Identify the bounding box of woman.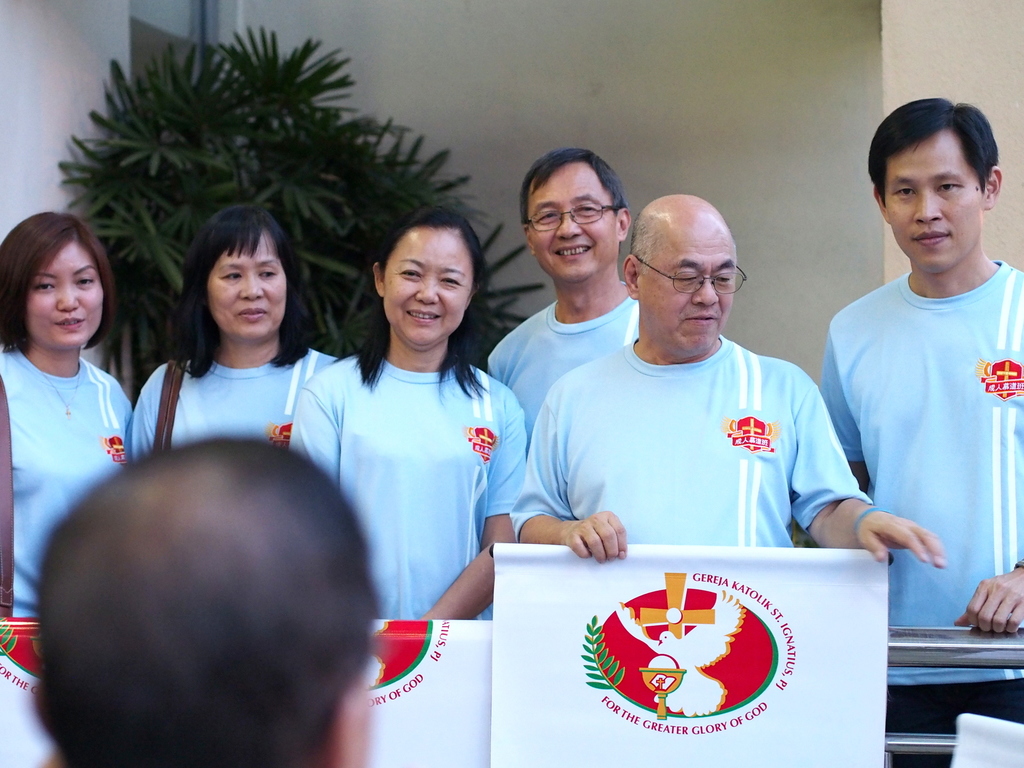
{"x1": 119, "y1": 207, "x2": 335, "y2": 493}.
